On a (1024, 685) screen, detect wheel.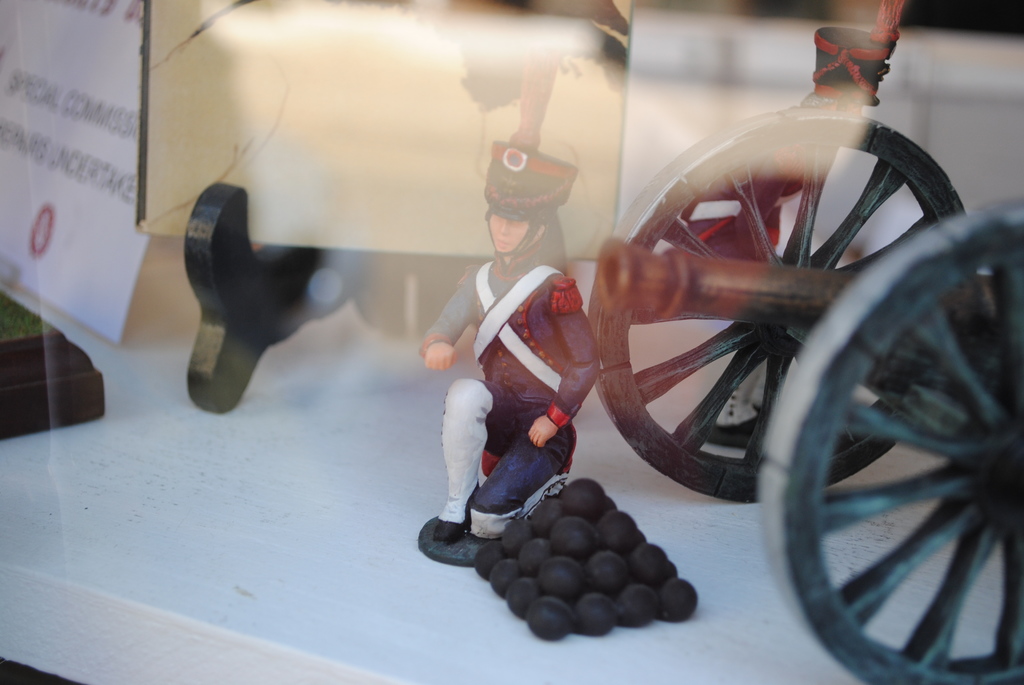
<region>588, 107, 968, 505</region>.
